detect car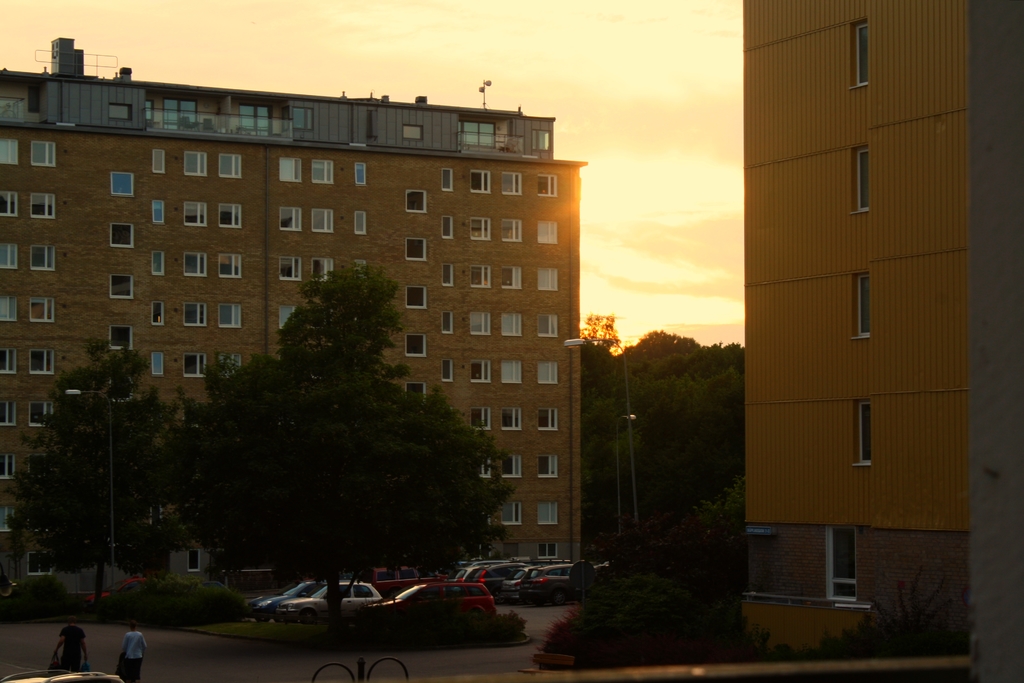
left=276, top=580, right=381, bottom=620
